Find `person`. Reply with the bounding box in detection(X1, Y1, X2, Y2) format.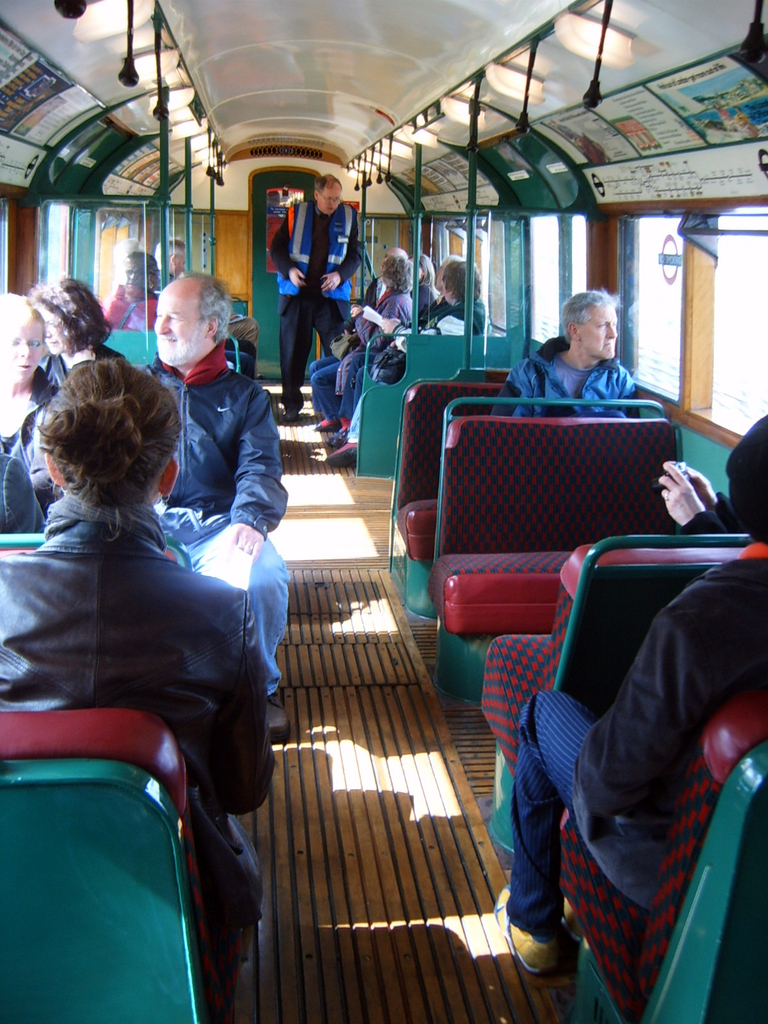
detection(269, 156, 352, 416).
